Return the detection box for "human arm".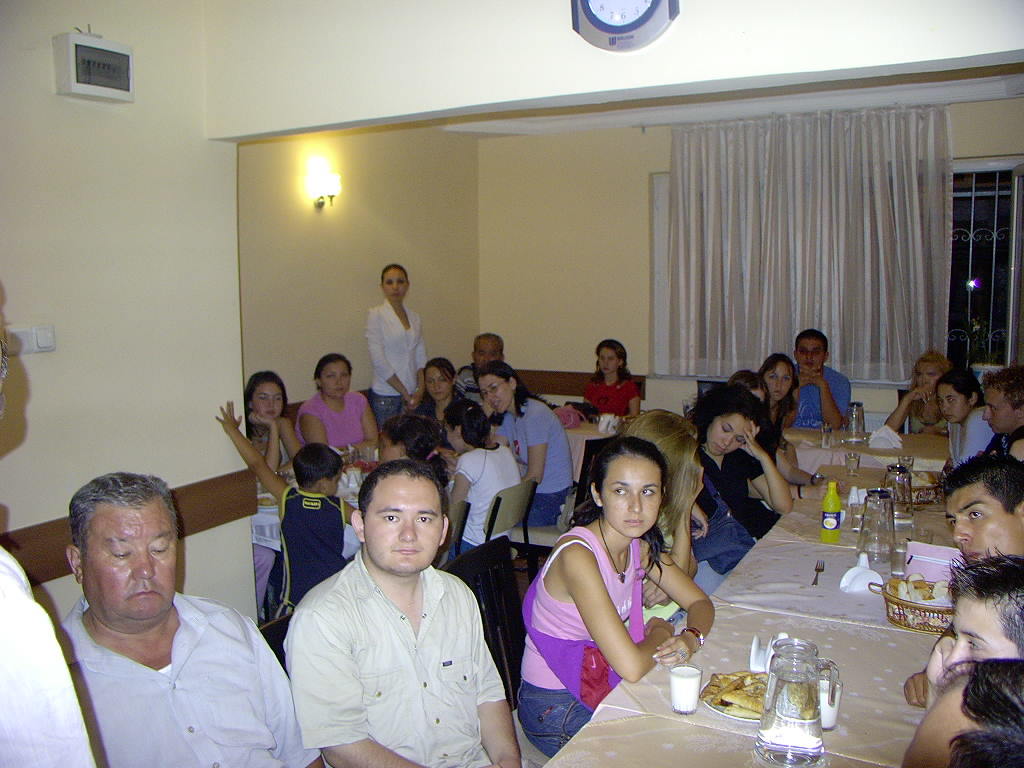
locate(295, 607, 431, 767).
